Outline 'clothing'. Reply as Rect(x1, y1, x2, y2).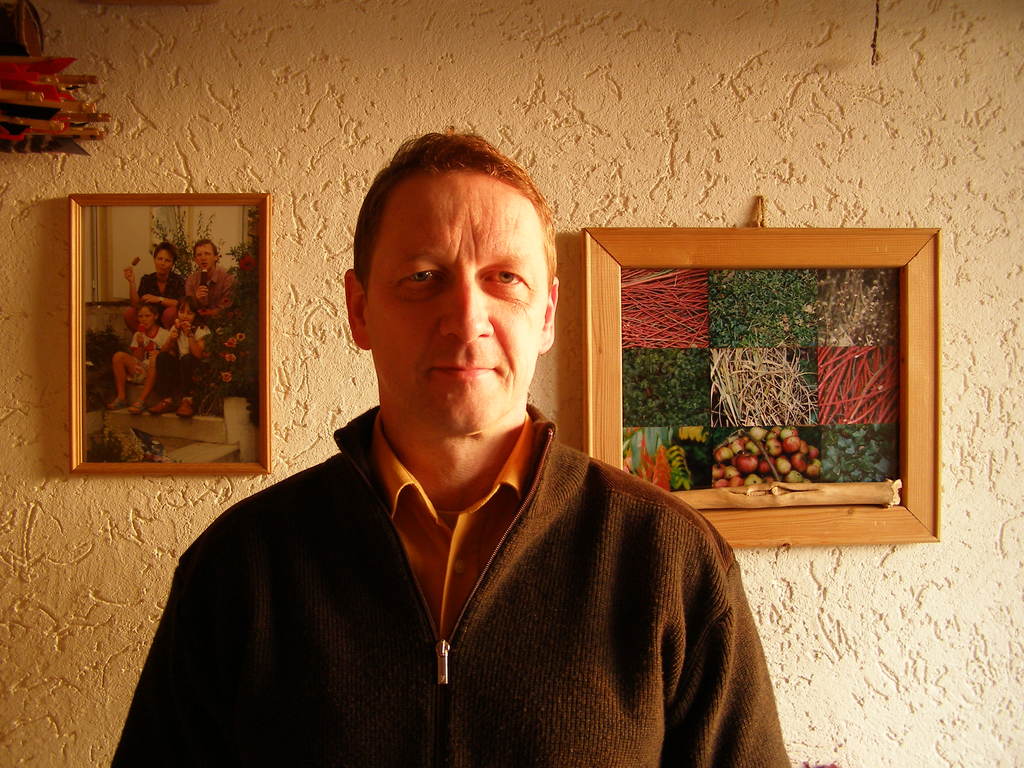
Rect(156, 320, 211, 392).
